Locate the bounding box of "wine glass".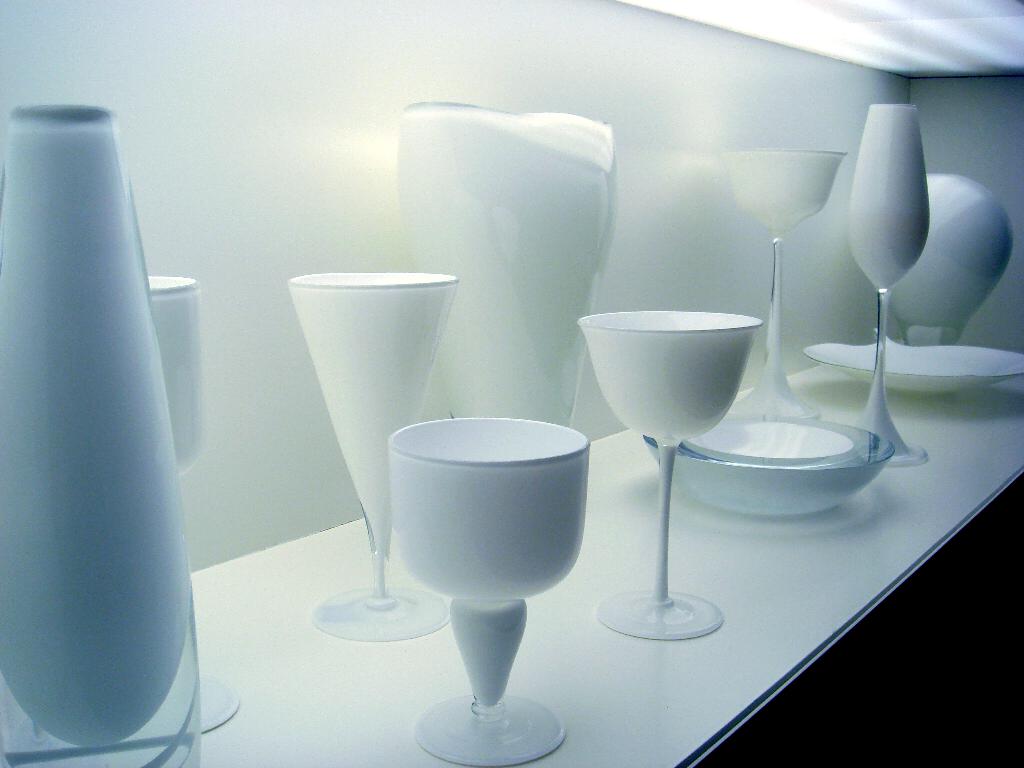
Bounding box: {"x1": 849, "y1": 97, "x2": 931, "y2": 447}.
